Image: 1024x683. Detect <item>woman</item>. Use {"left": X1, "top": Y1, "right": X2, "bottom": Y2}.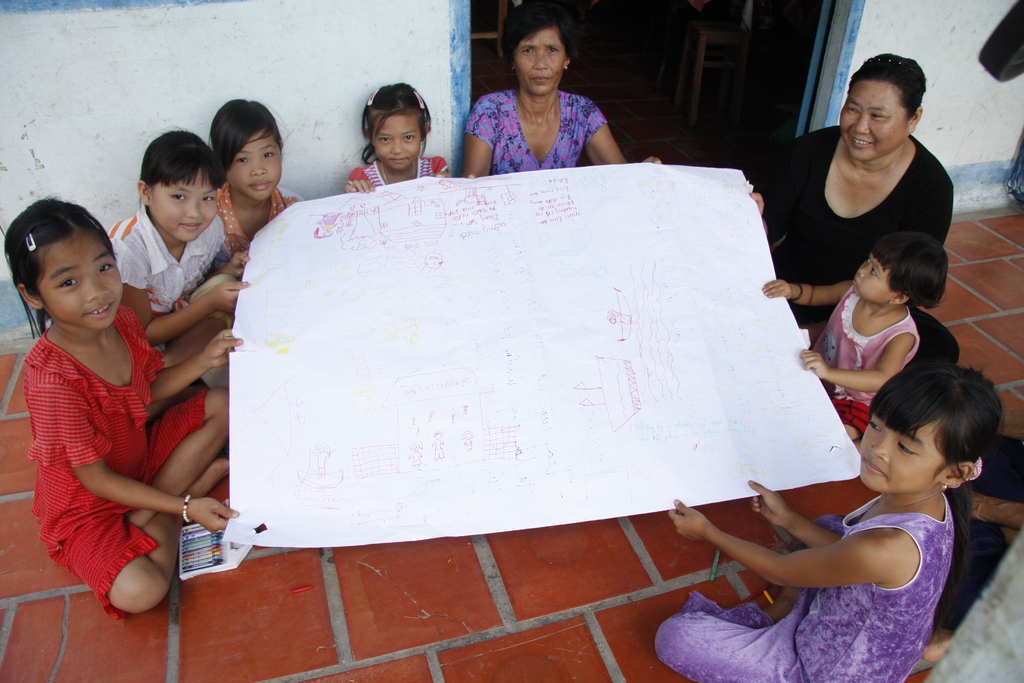
{"left": 746, "top": 49, "right": 972, "bottom": 379}.
